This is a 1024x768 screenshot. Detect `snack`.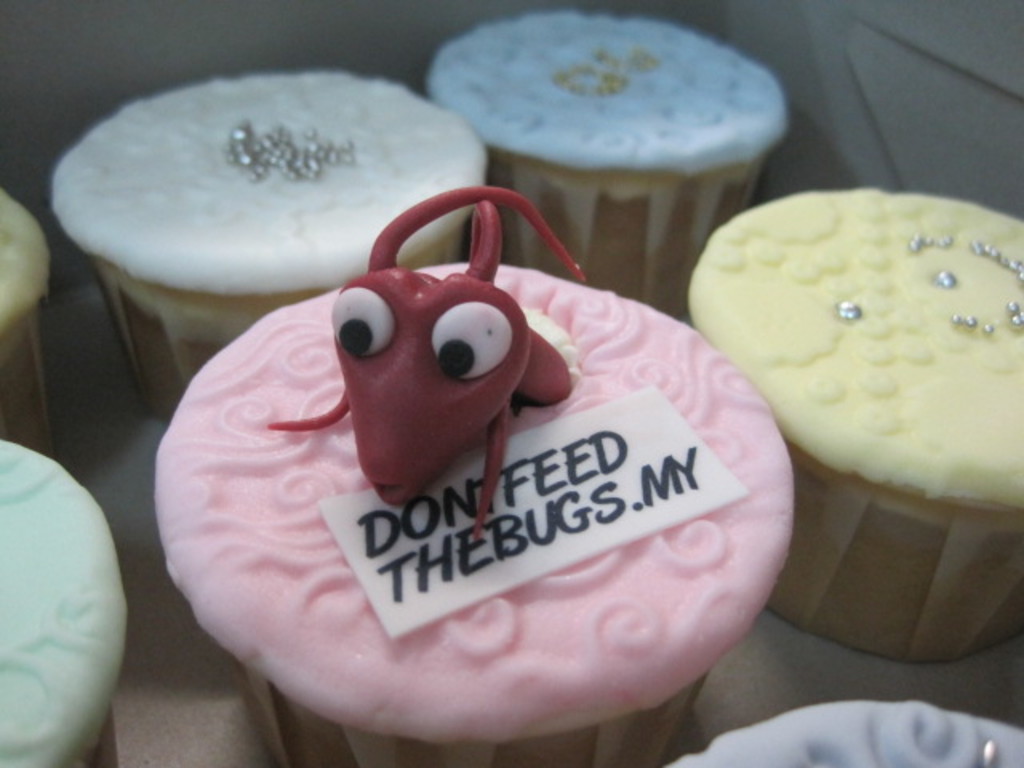
crop(426, 8, 789, 325).
